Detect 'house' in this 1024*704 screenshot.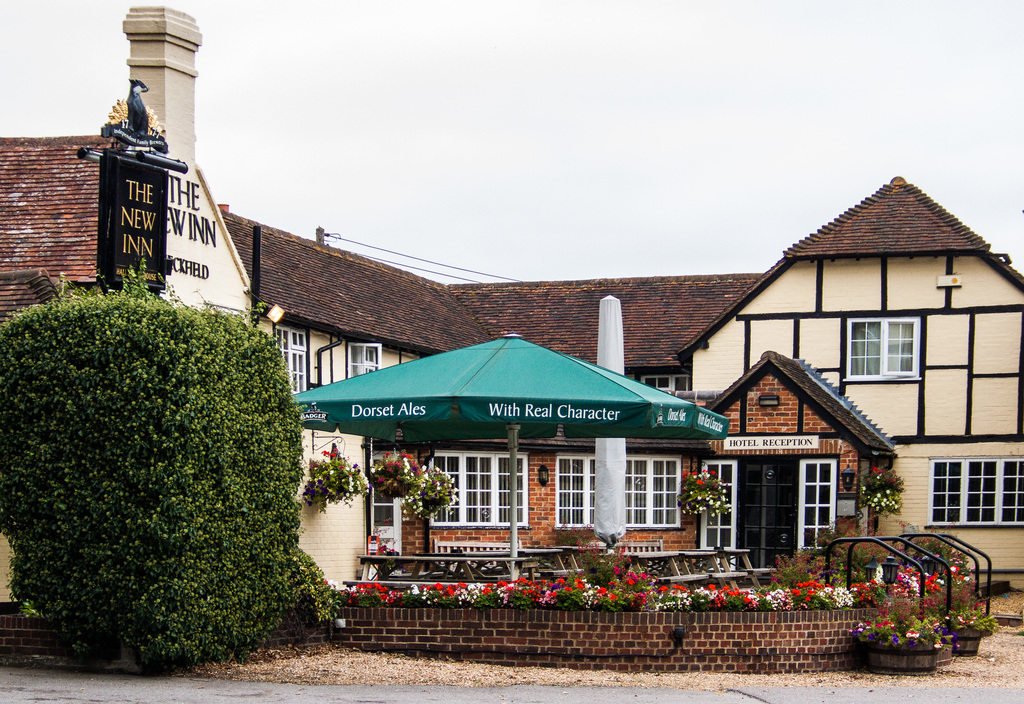
Detection: x1=0 y1=2 x2=205 y2=319.
